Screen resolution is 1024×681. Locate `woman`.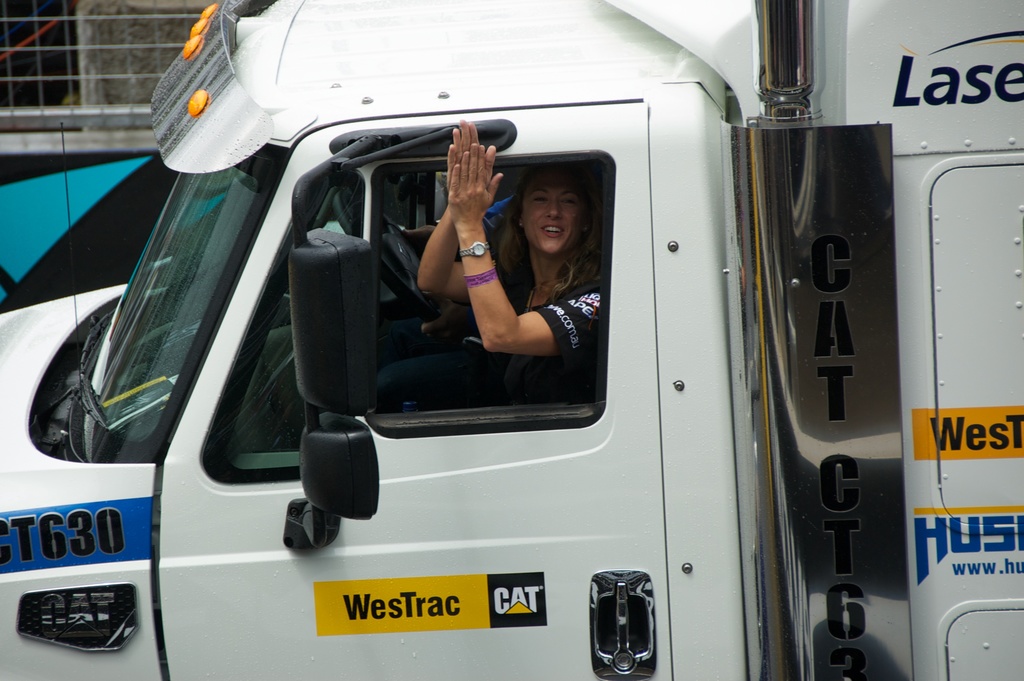
375/119/599/397.
